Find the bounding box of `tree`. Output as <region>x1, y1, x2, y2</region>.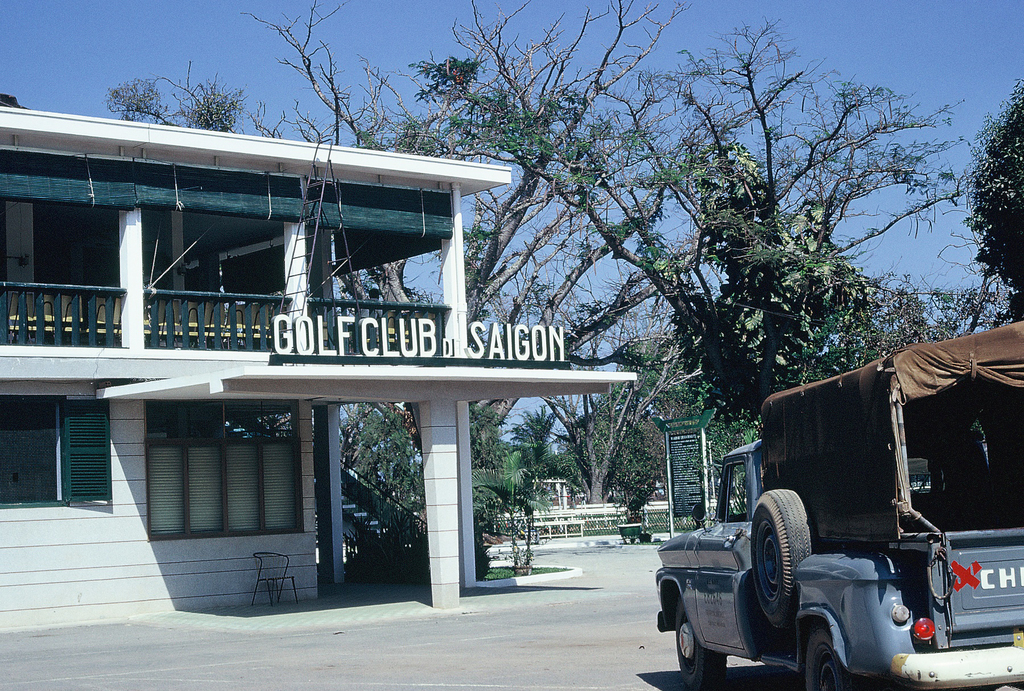
<region>341, 397, 414, 520</region>.
